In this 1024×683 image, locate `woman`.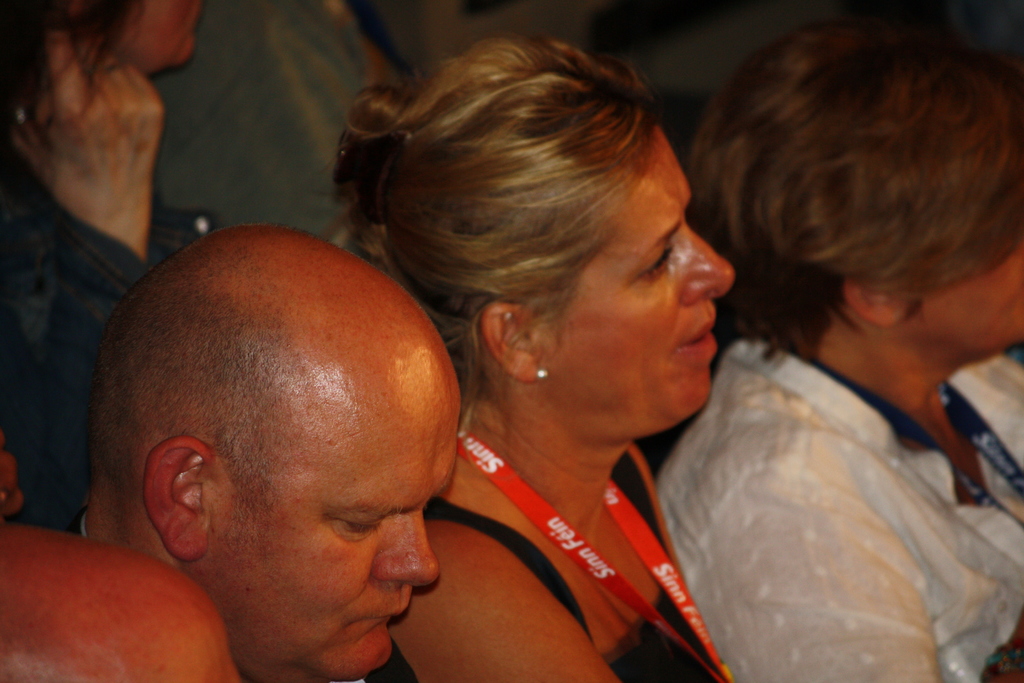
Bounding box: (left=0, top=0, right=210, bottom=533).
